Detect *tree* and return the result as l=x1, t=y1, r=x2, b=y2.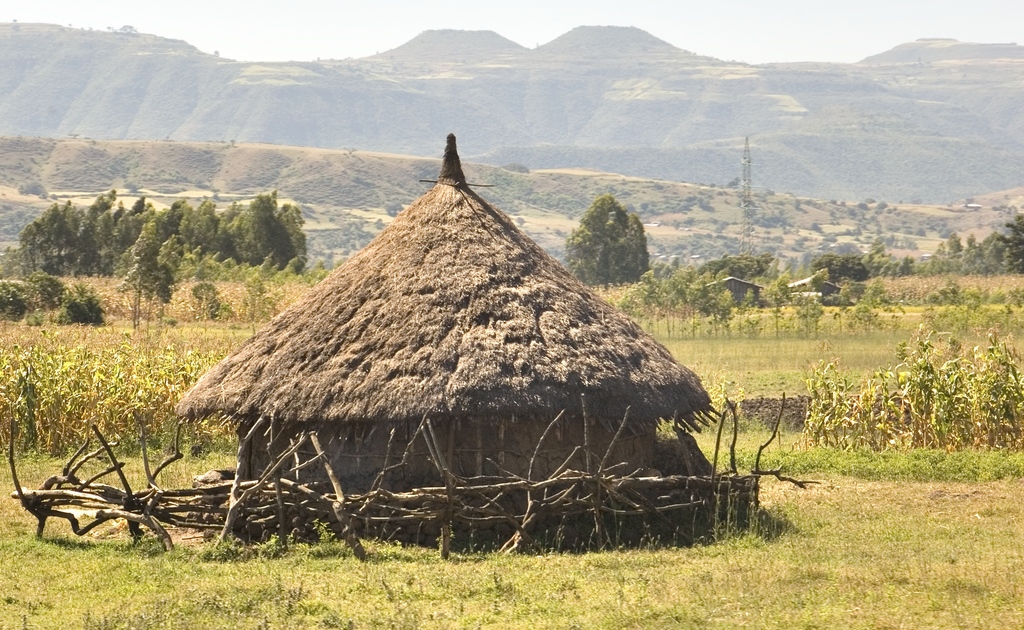
l=165, t=193, r=246, b=269.
